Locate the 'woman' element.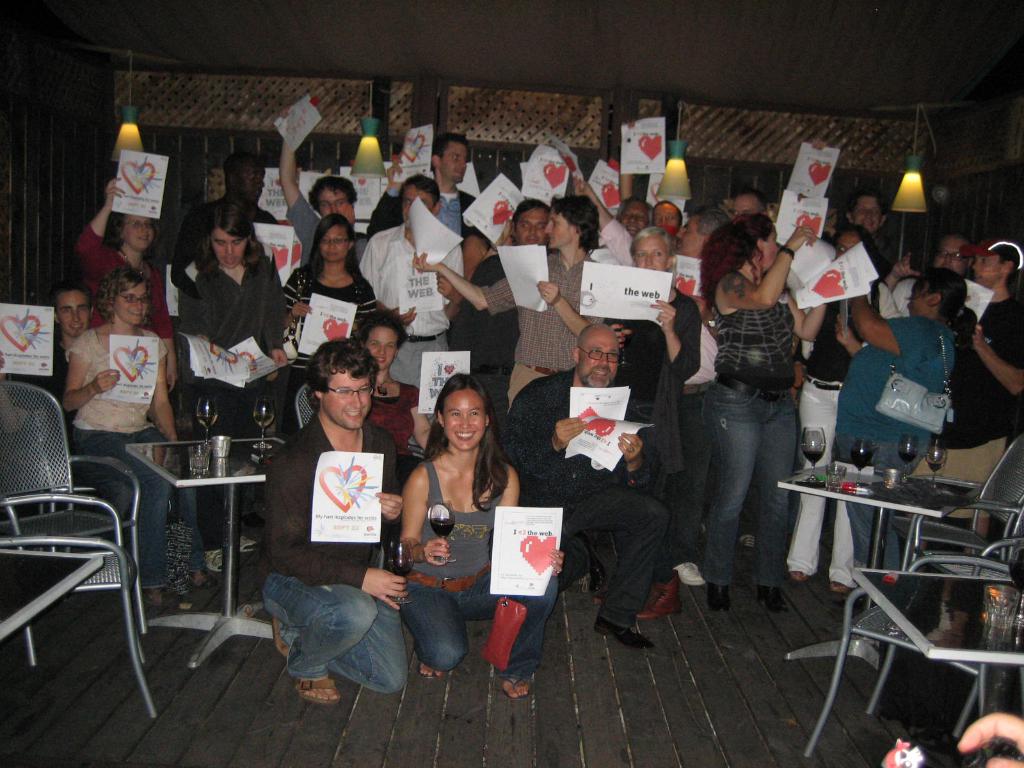
Element bbox: [355, 304, 439, 483].
